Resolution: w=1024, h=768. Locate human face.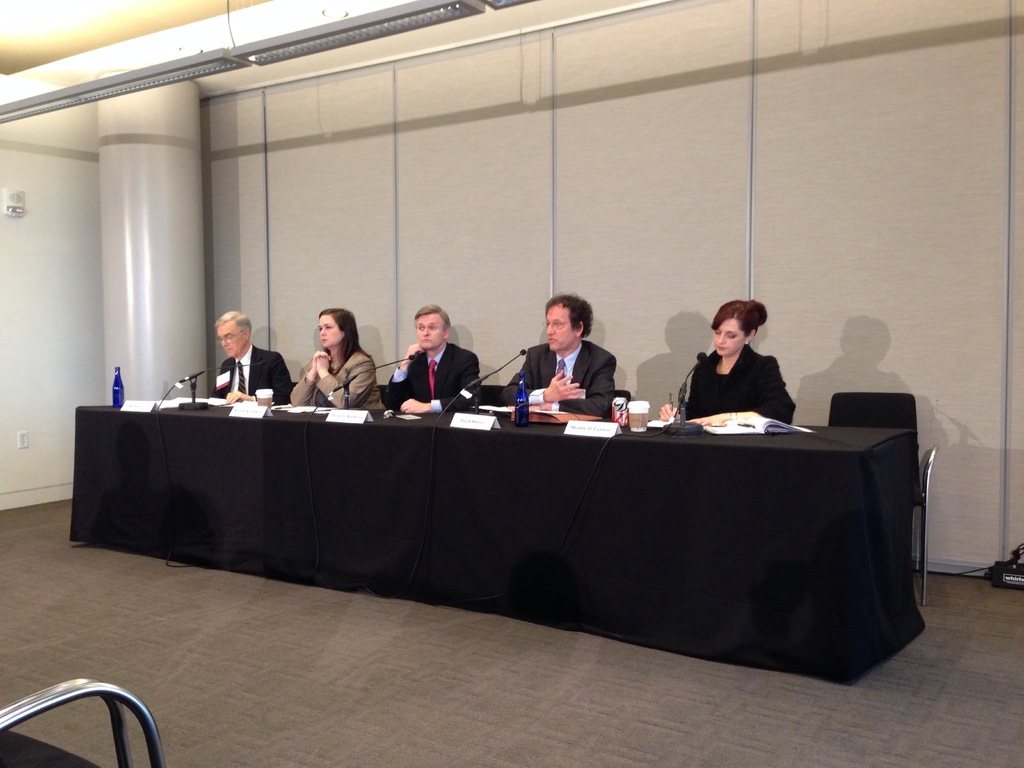
<box>715,319,747,352</box>.
